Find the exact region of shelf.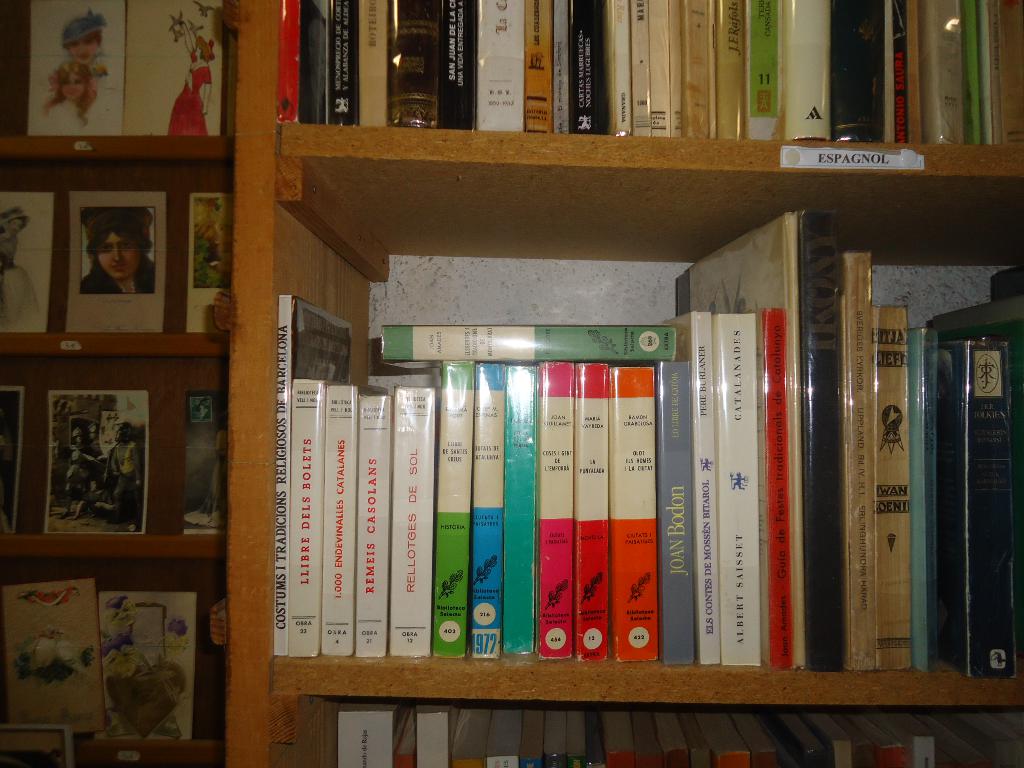
Exact region: <box>0,0,244,170</box>.
